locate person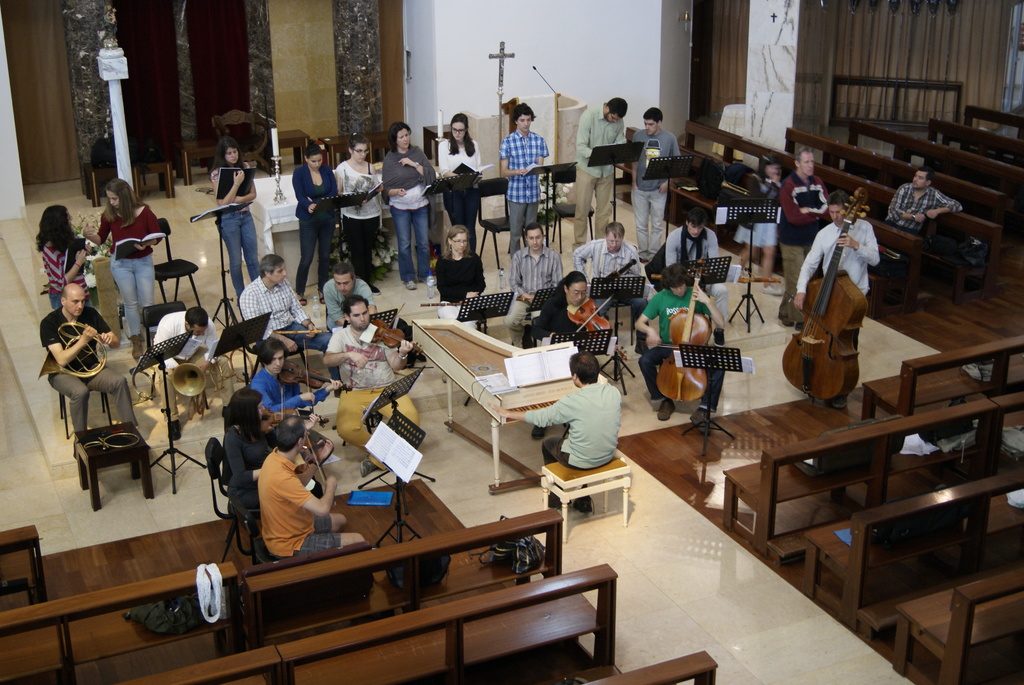
(x1=161, y1=304, x2=234, y2=367)
